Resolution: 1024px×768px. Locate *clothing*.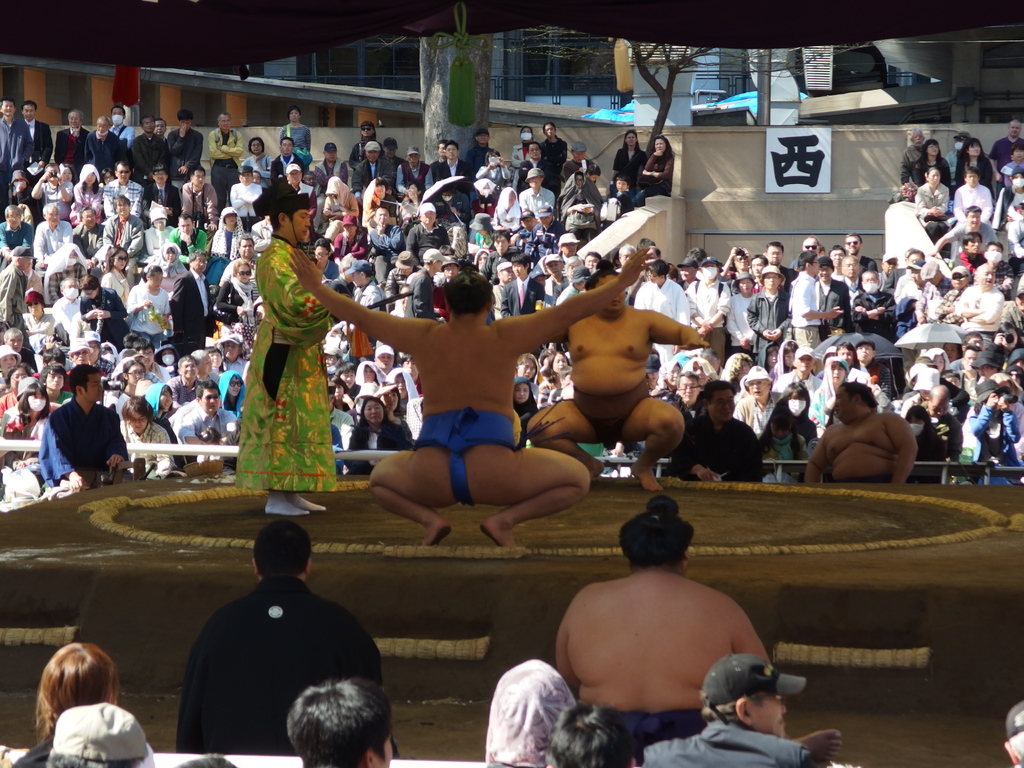
l=57, t=130, r=92, b=166.
